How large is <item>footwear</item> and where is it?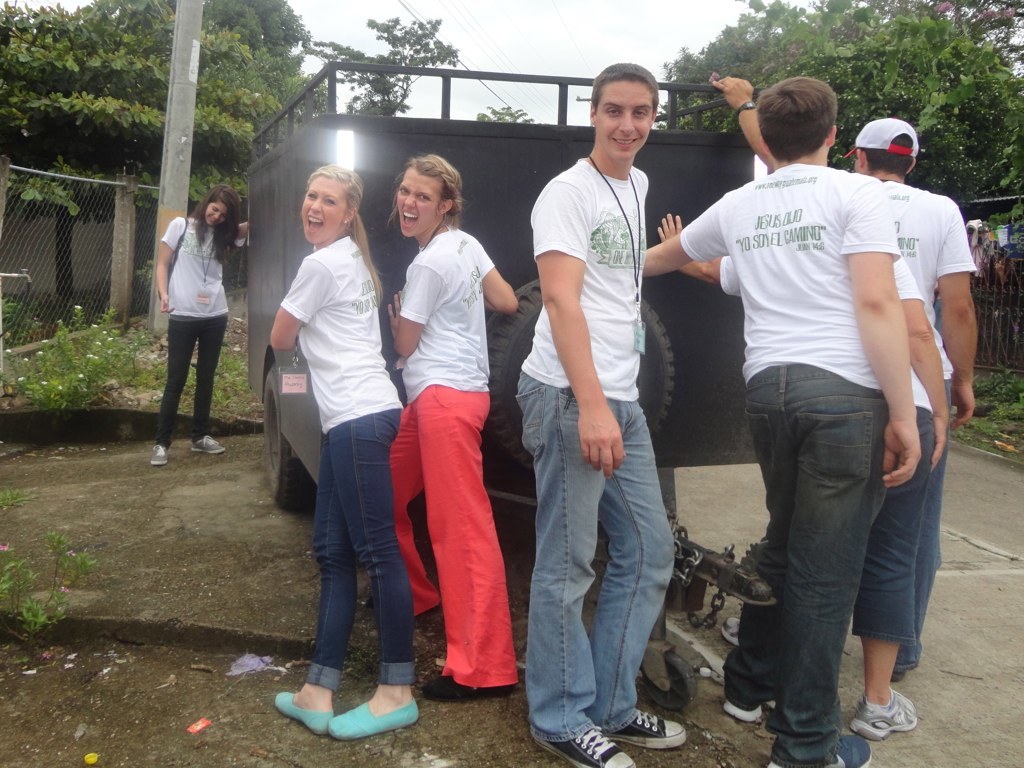
Bounding box: box=[851, 688, 921, 744].
